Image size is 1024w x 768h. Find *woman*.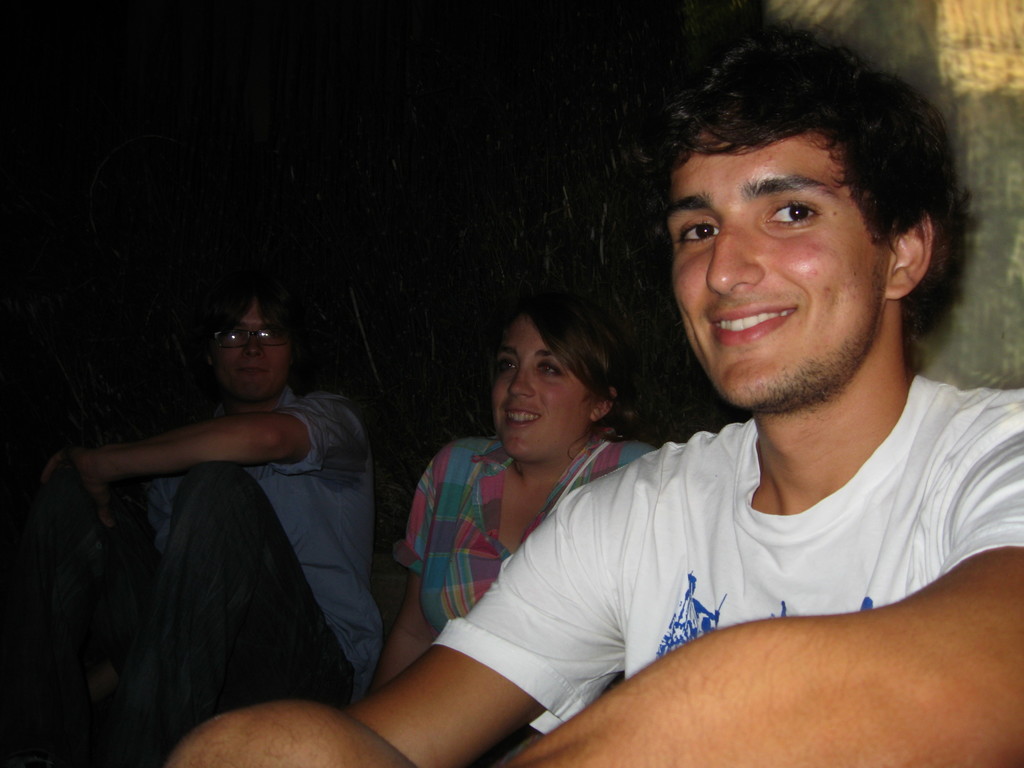
BBox(370, 282, 683, 751).
